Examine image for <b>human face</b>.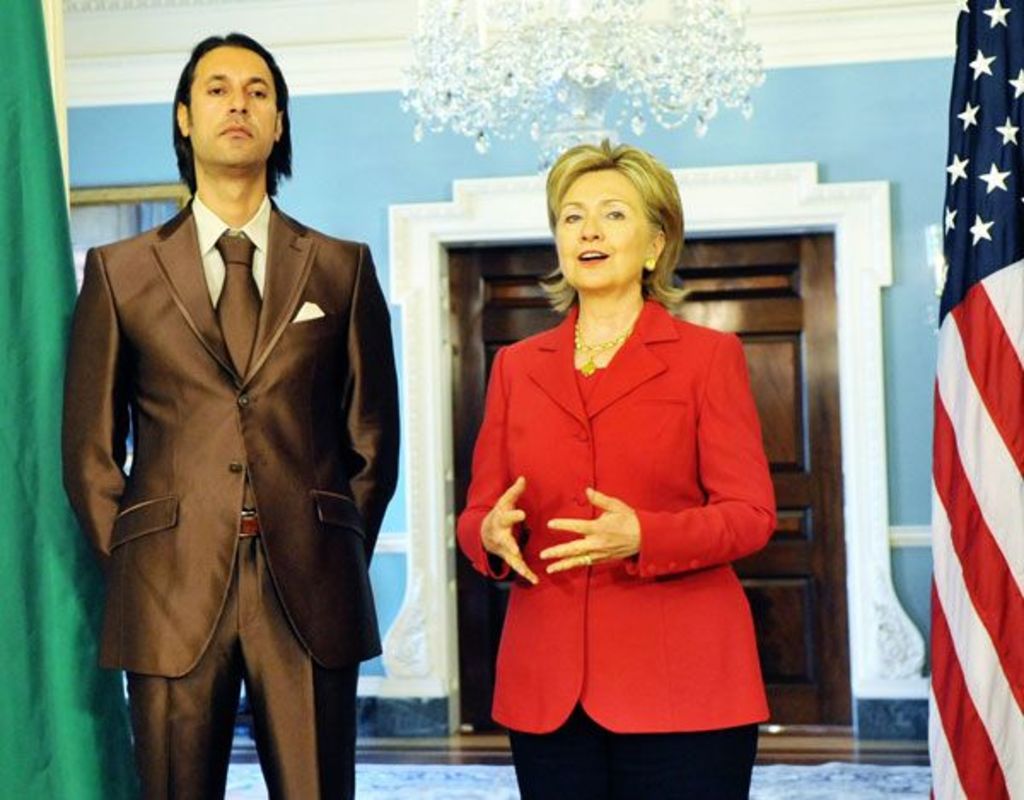
Examination result: 193,44,282,172.
